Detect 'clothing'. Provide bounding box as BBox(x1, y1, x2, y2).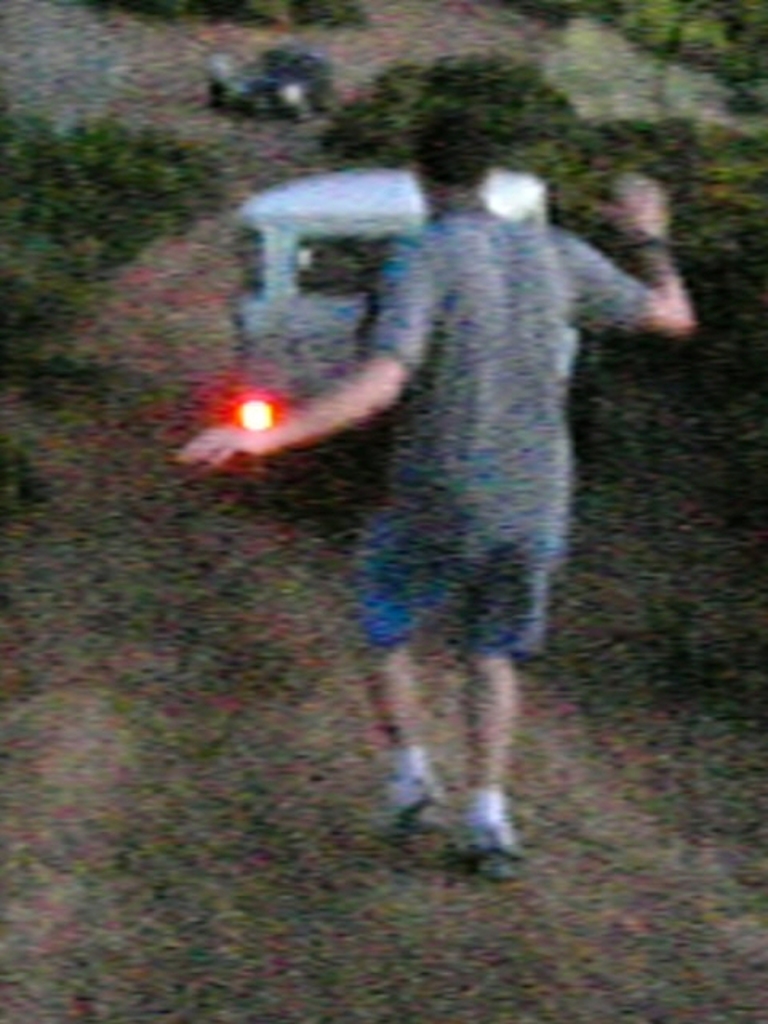
BBox(352, 192, 645, 661).
